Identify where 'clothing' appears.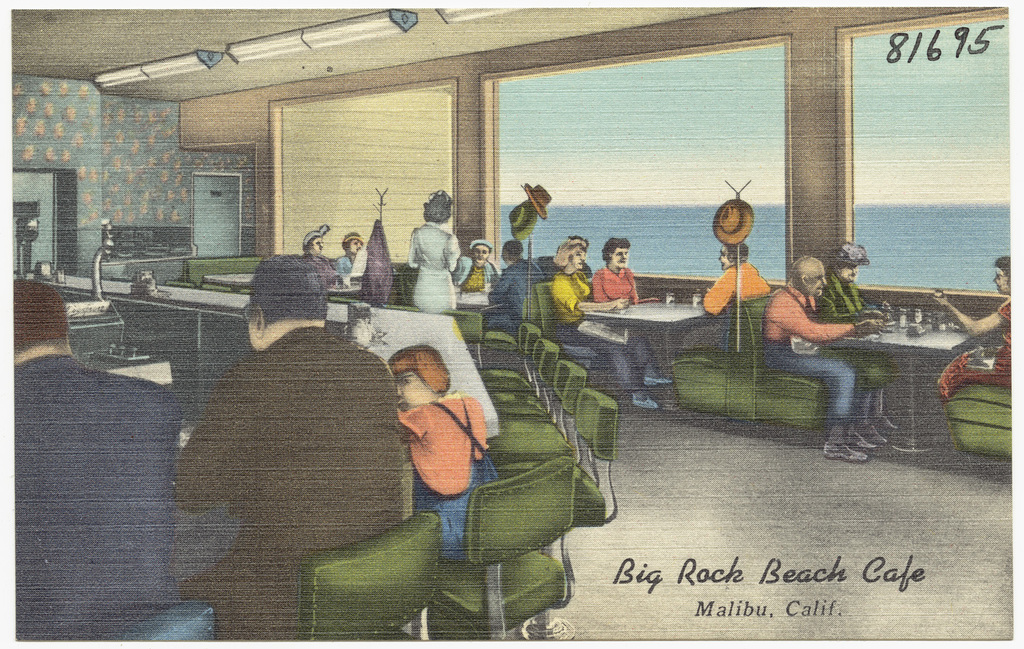
Appears at x1=937 y1=298 x2=1016 y2=398.
